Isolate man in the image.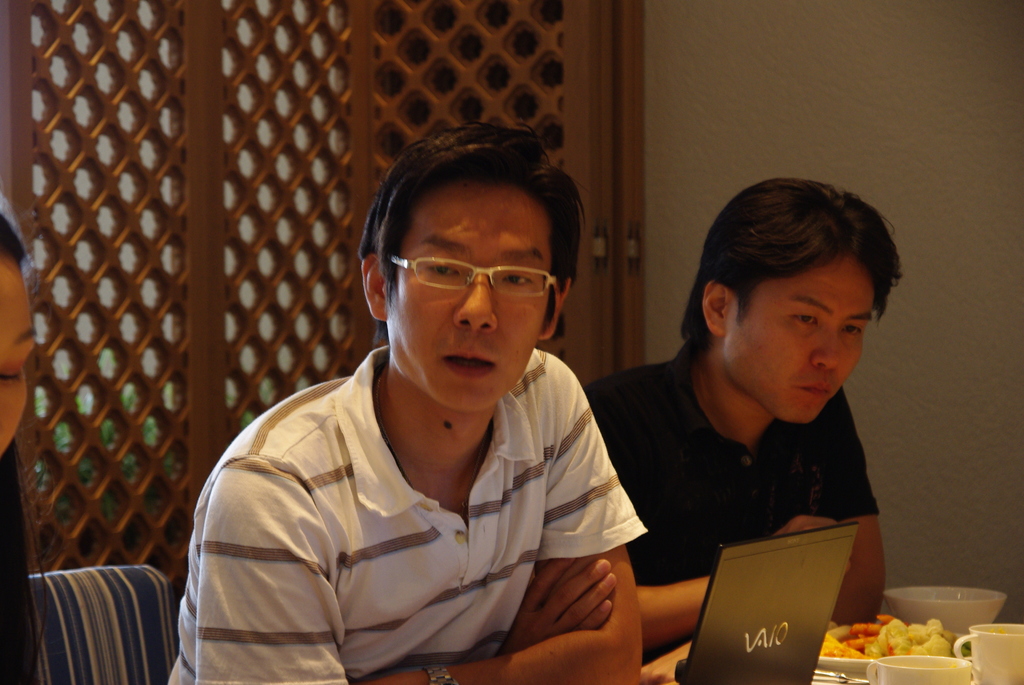
Isolated region: (169, 118, 646, 684).
